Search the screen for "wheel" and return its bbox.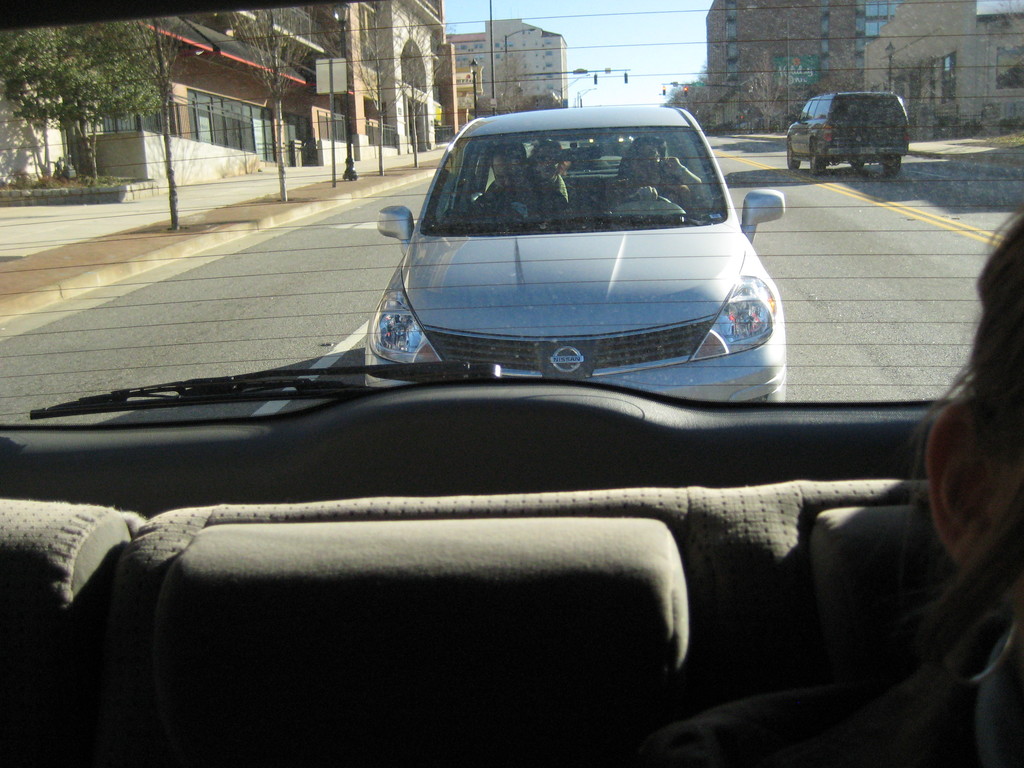
Found: [left=808, top=150, right=826, bottom=174].
